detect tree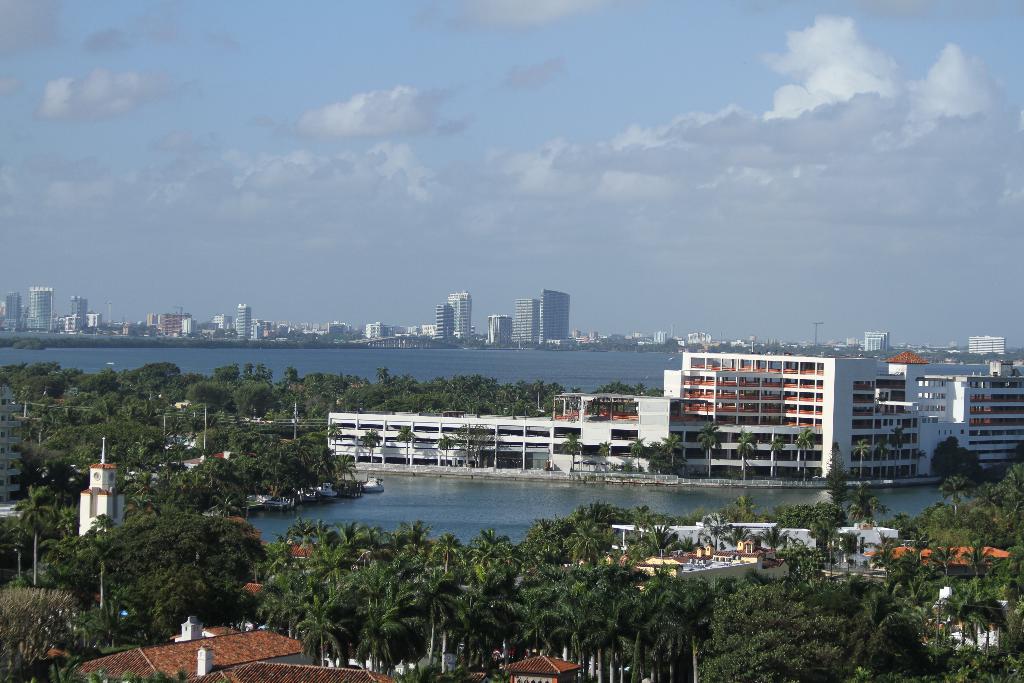
crop(852, 440, 881, 484)
